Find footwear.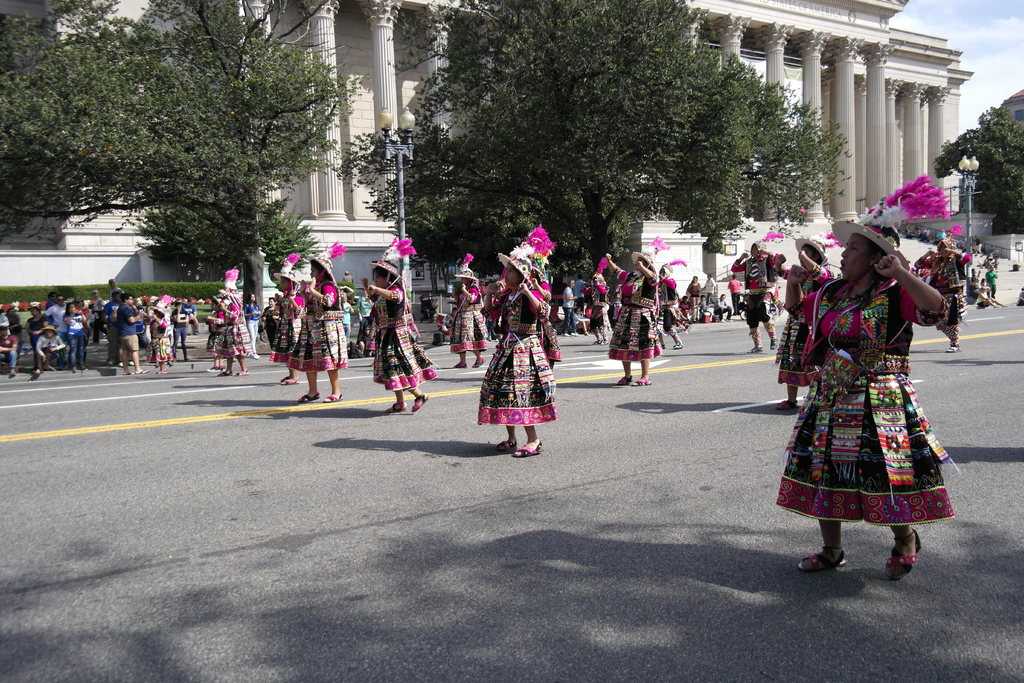
[796,544,849,572].
